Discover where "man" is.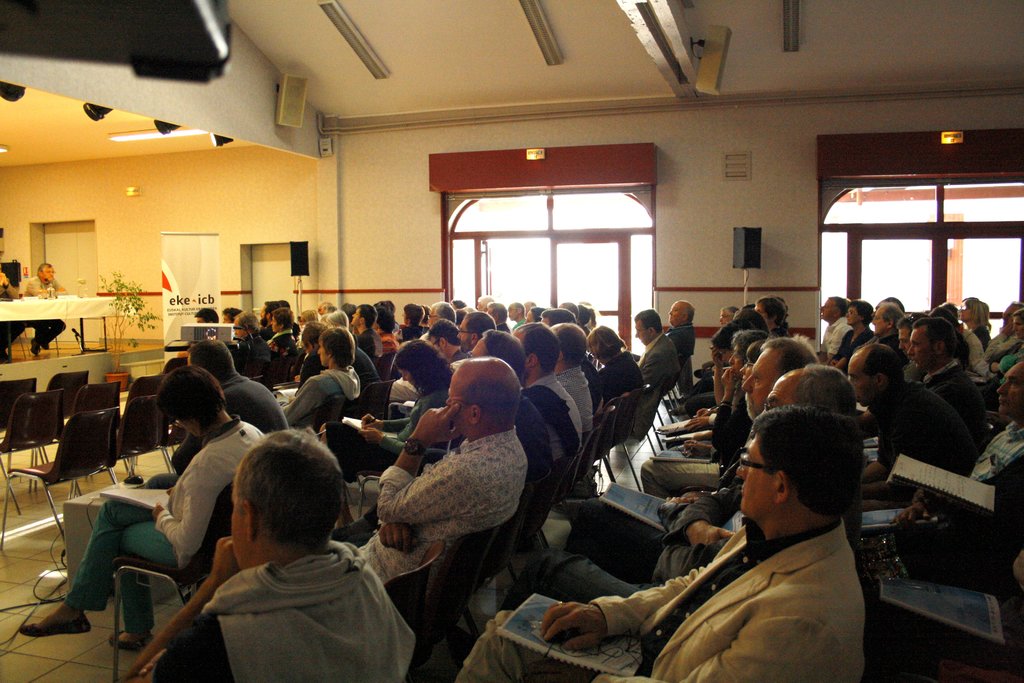
Discovered at (x1=143, y1=338, x2=294, y2=486).
